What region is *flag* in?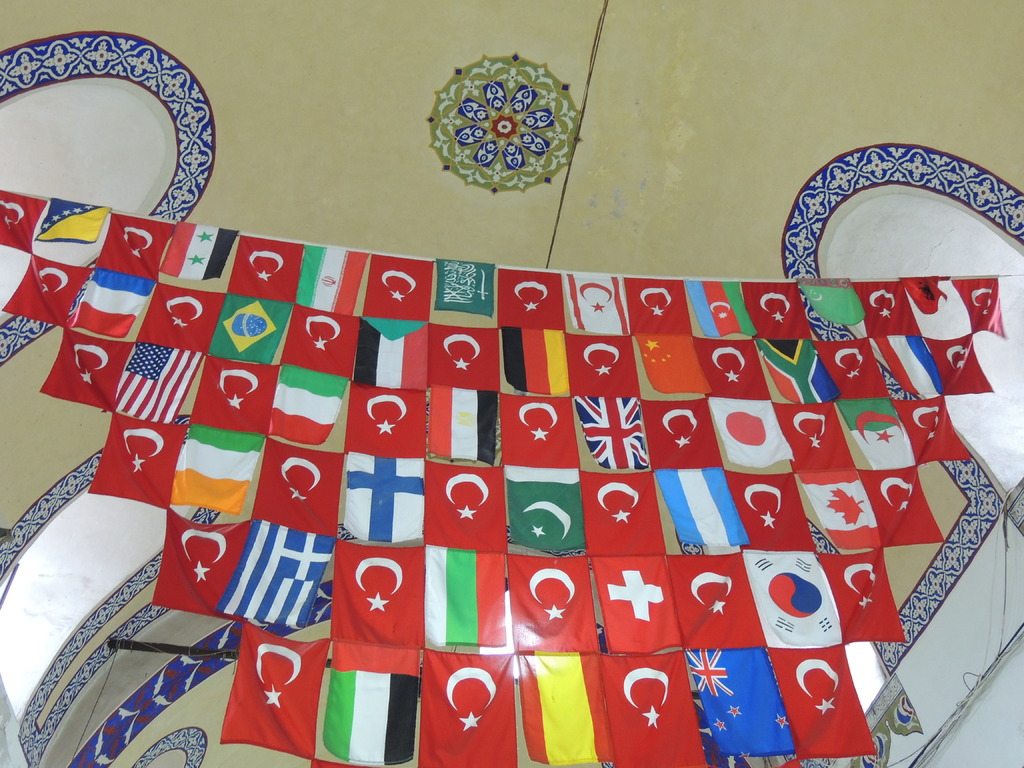
<region>580, 468, 666, 554</region>.
